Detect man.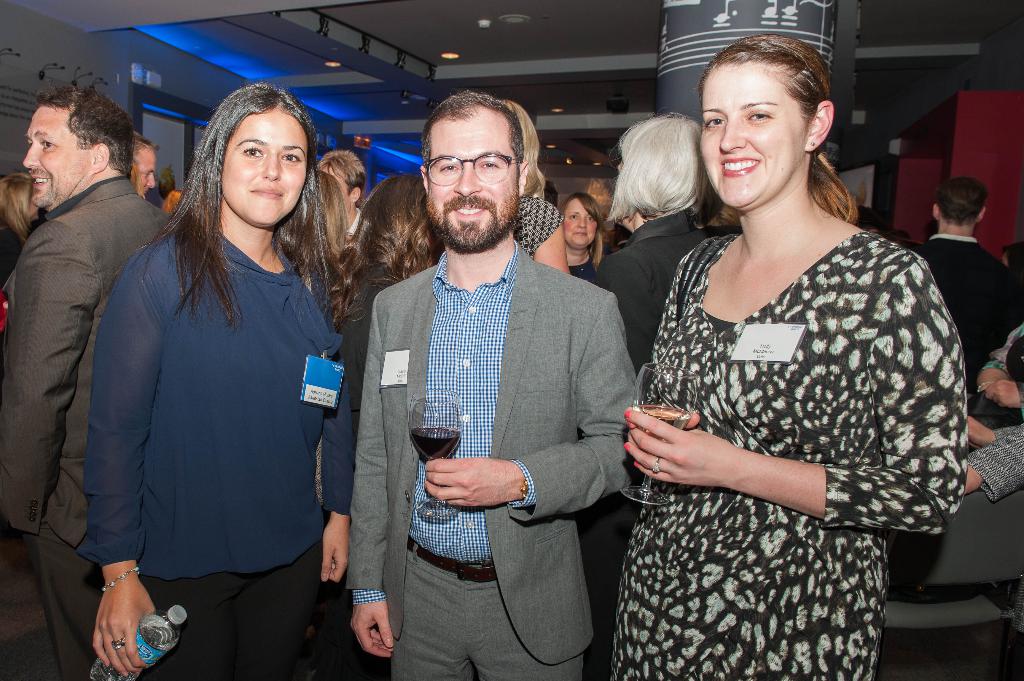
Detected at 335/81/652/680.
